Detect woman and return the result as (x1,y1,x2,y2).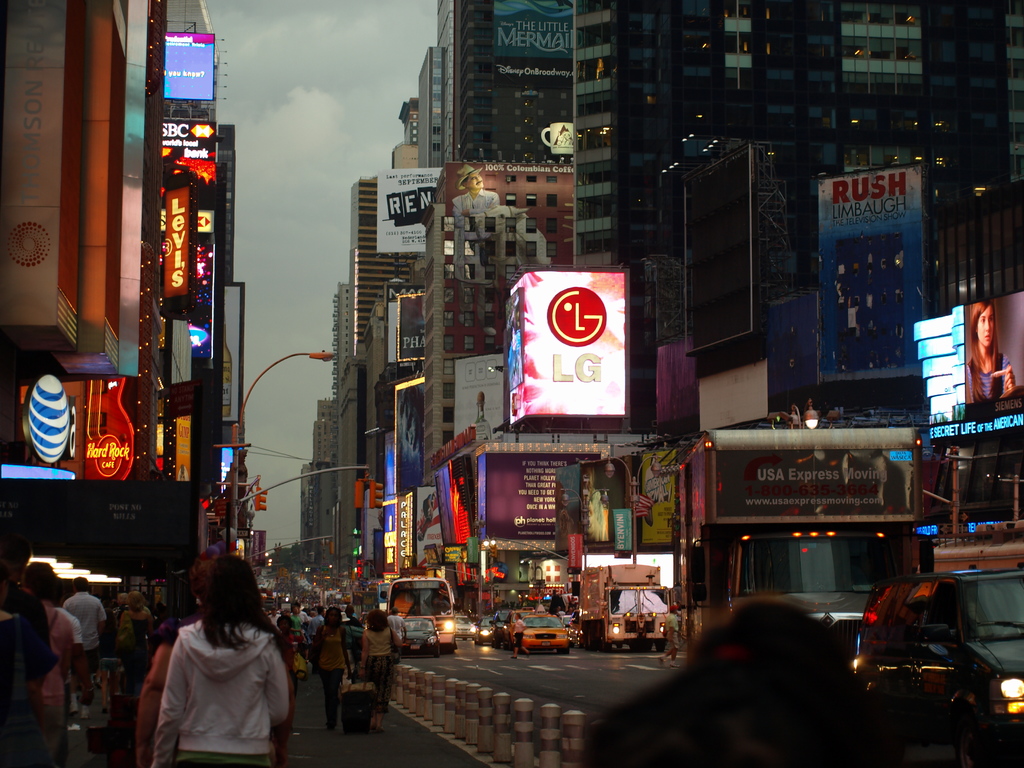
(357,607,403,735).
